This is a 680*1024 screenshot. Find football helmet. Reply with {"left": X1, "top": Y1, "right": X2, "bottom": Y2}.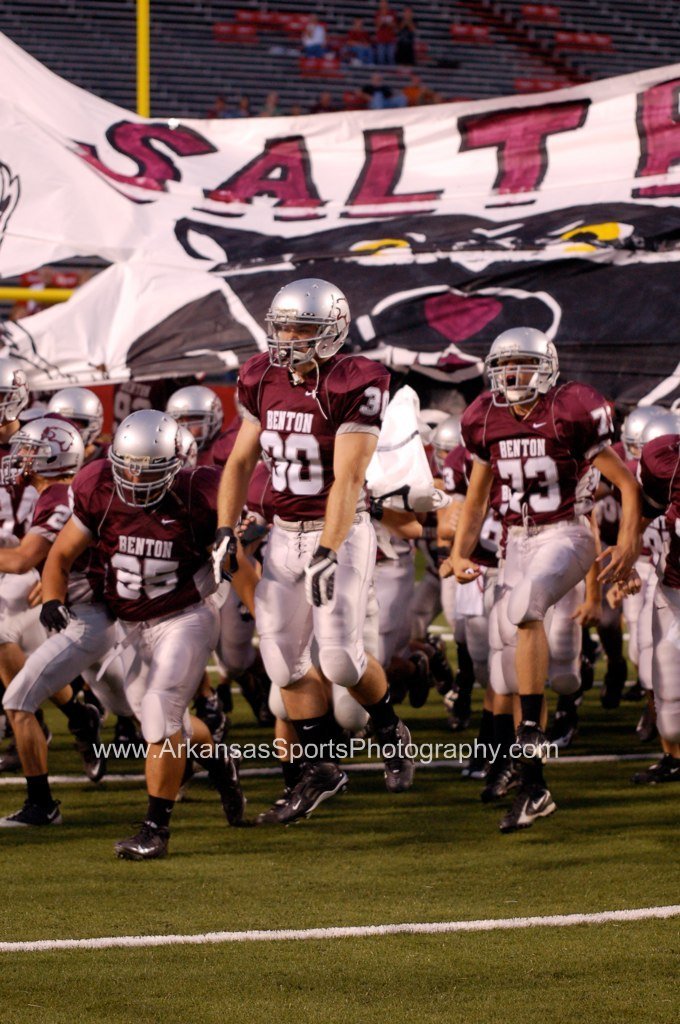
{"left": 637, "top": 412, "right": 679, "bottom": 455}.
